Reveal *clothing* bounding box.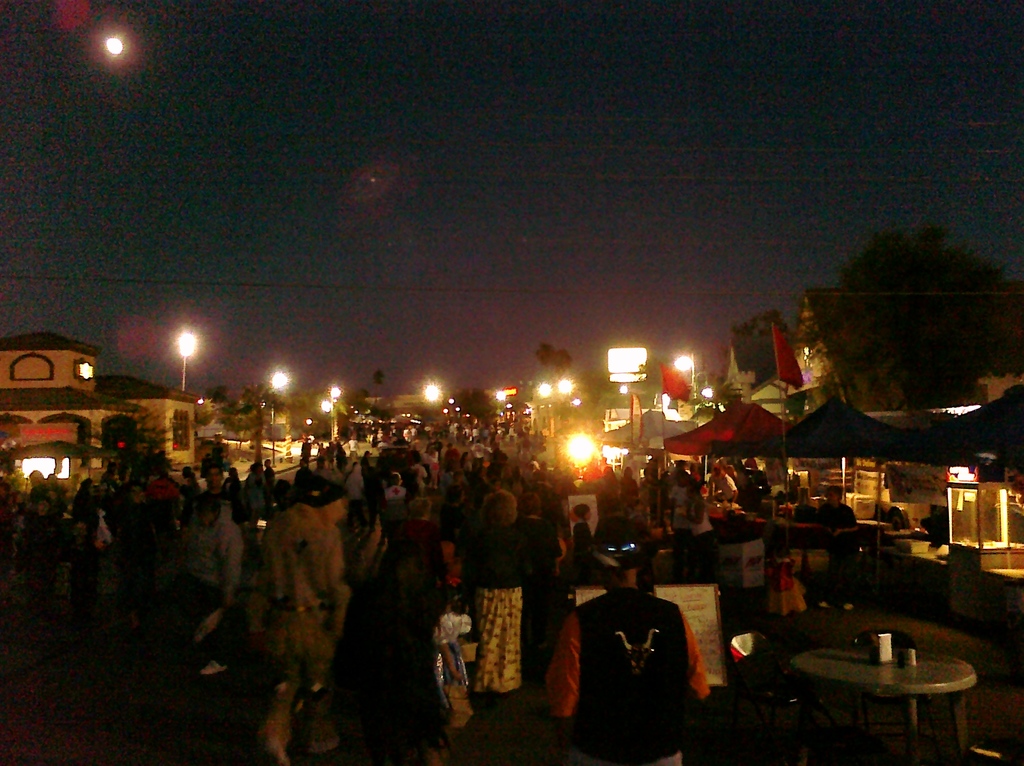
Revealed: 551 588 718 738.
